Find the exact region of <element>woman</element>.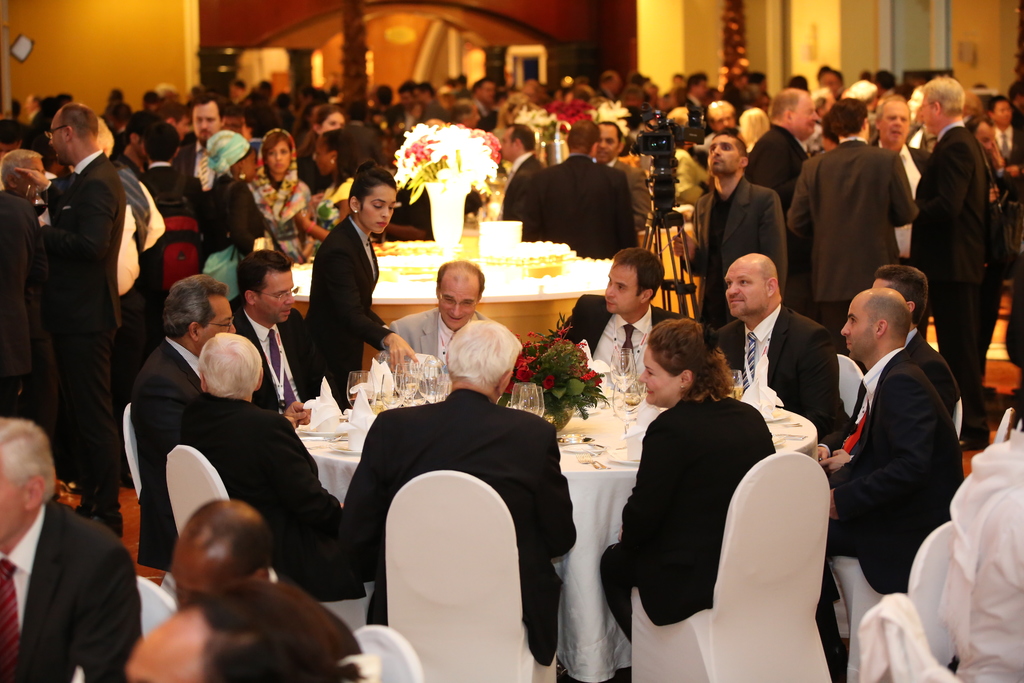
Exact region: x1=622 y1=291 x2=790 y2=674.
